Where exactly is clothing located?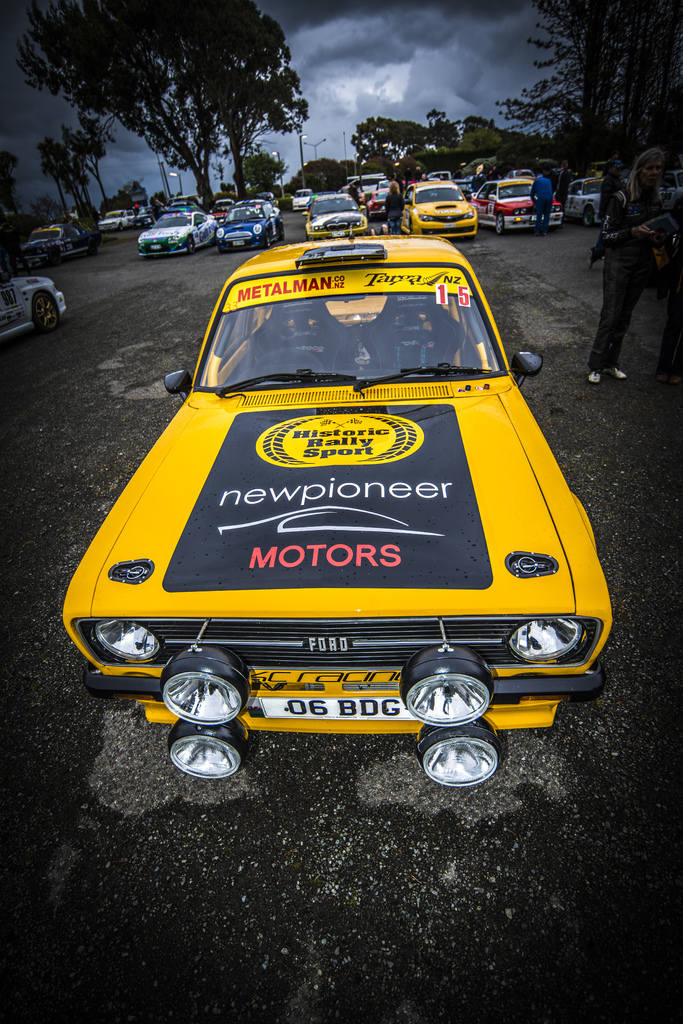
Its bounding box is <box>383,187,403,230</box>.
